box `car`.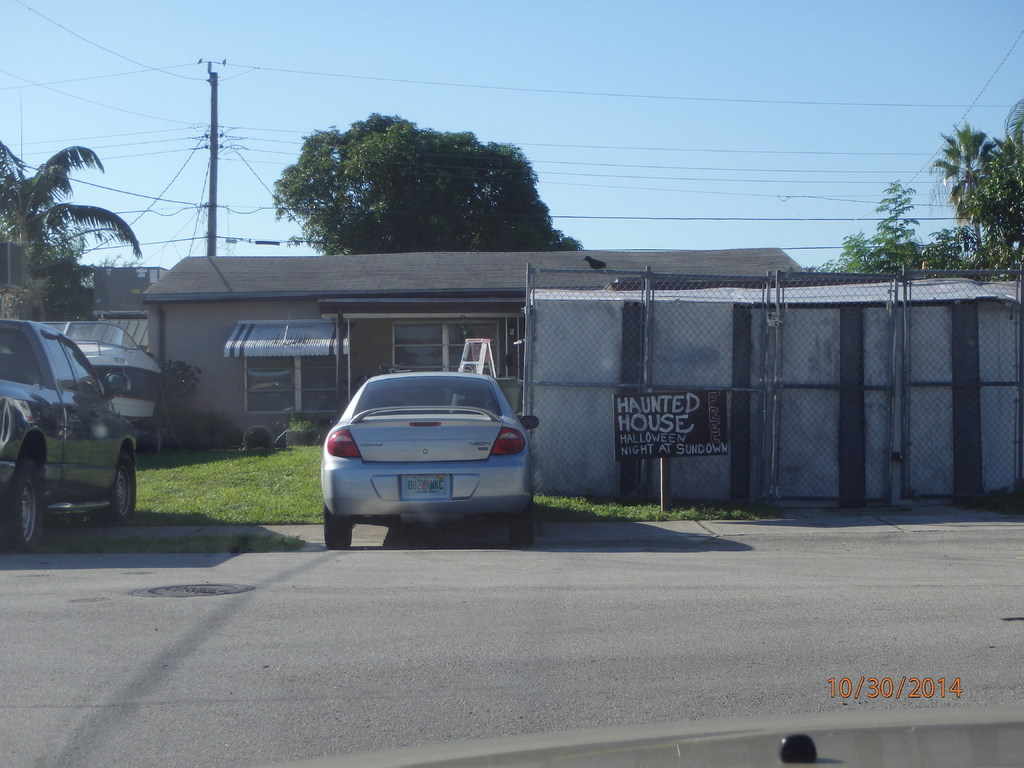
314/362/543/550.
